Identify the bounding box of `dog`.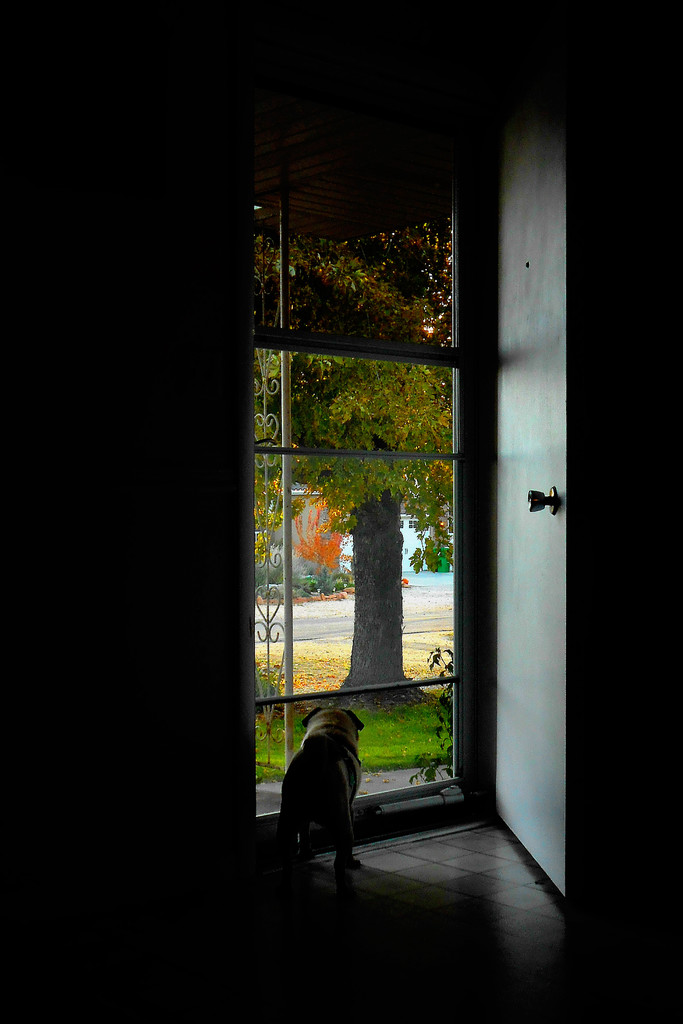
<bbox>281, 709, 369, 863</bbox>.
